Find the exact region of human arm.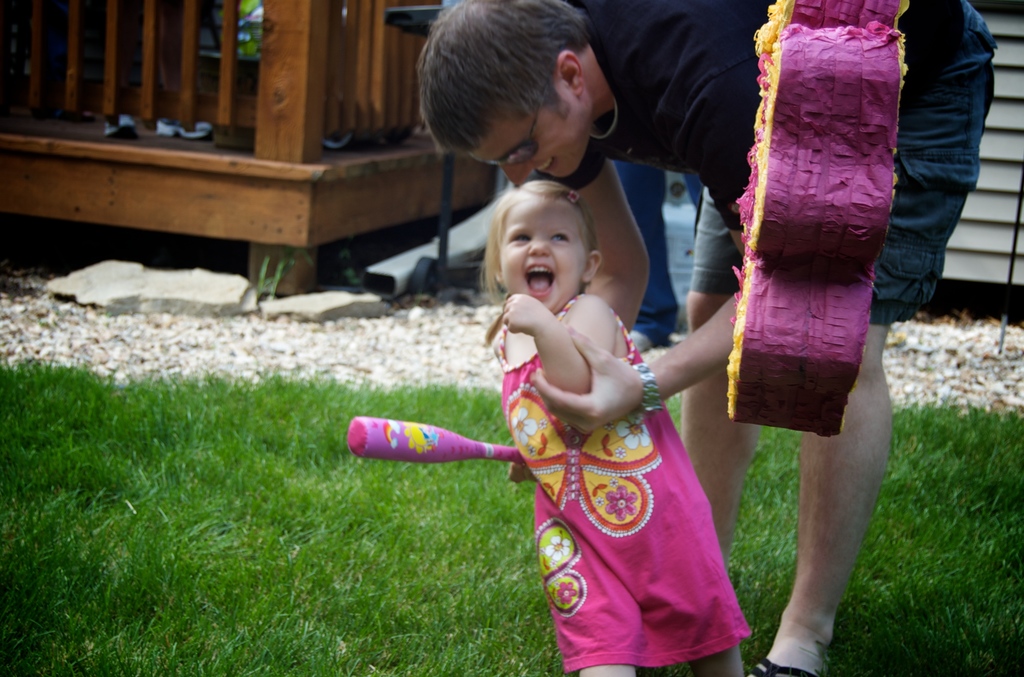
Exact region: bbox=(533, 83, 817, 404).
